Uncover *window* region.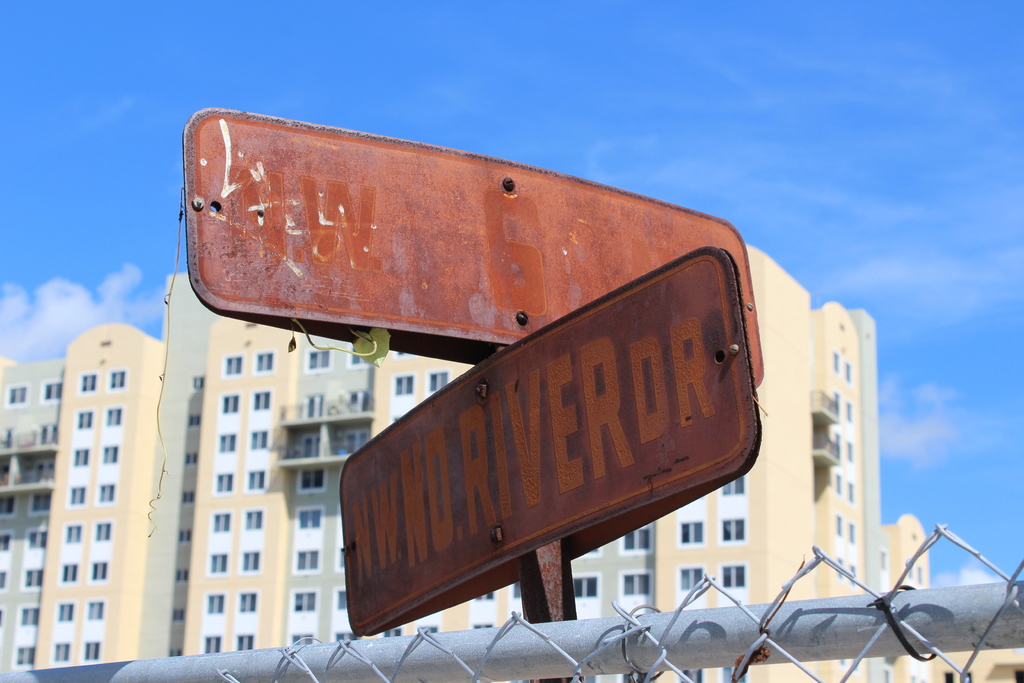
Uncovered: [88, 641, 97, 657].
